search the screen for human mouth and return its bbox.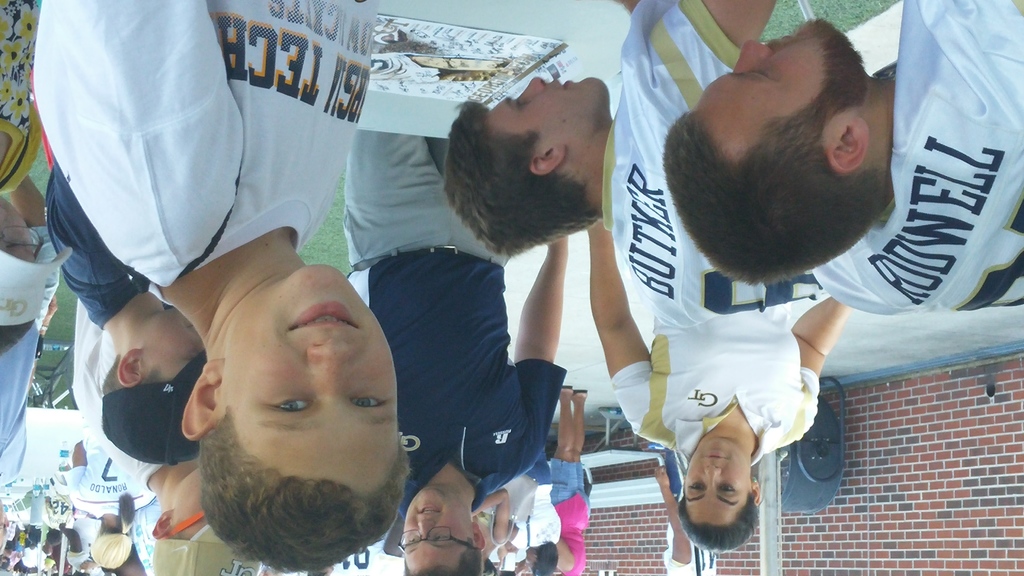
Found: (554, 79, 572, 95).
